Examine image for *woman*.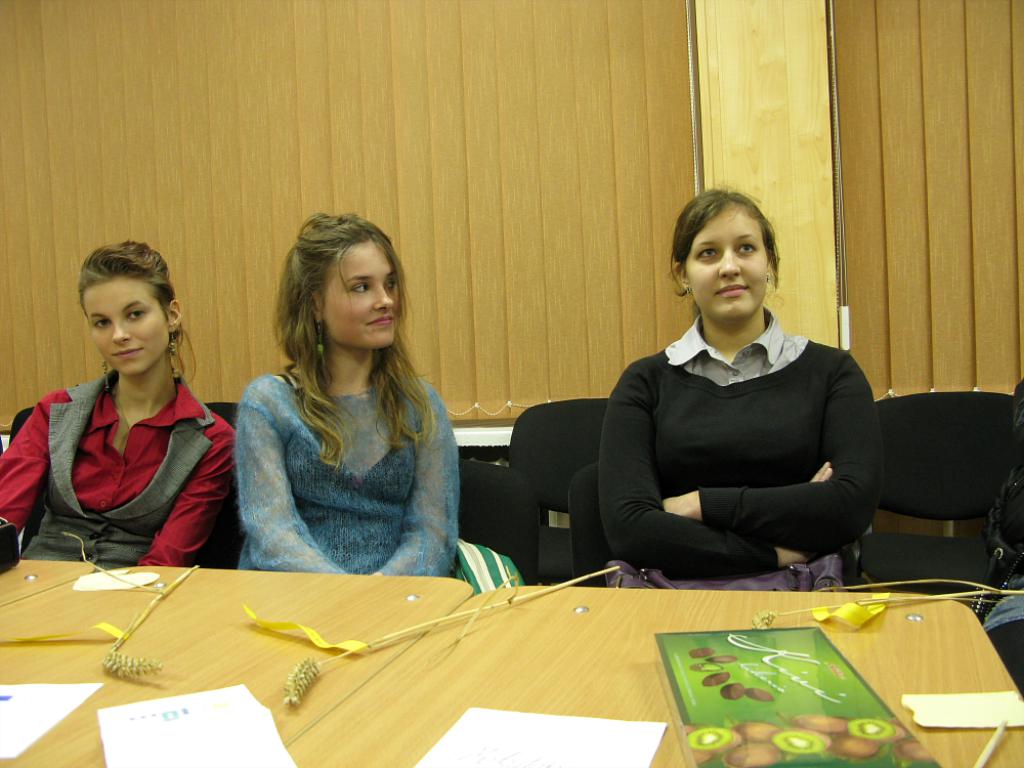
Examination result: [0,241,243,572].
